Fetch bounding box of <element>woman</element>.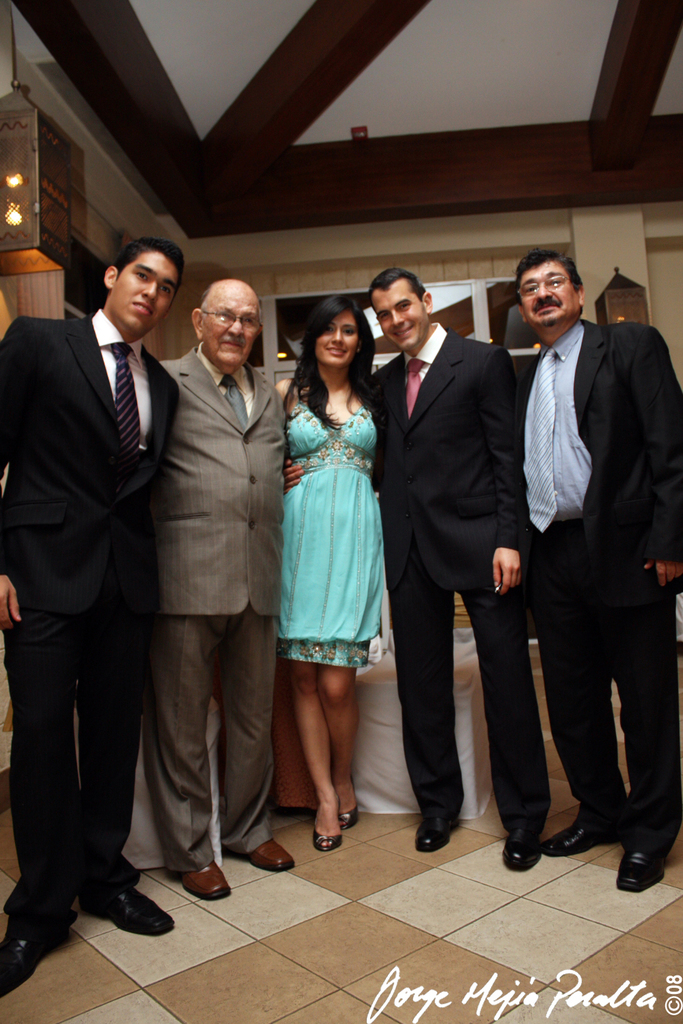
Bbox: (left=279, top=305, right=417, bottom=815).
